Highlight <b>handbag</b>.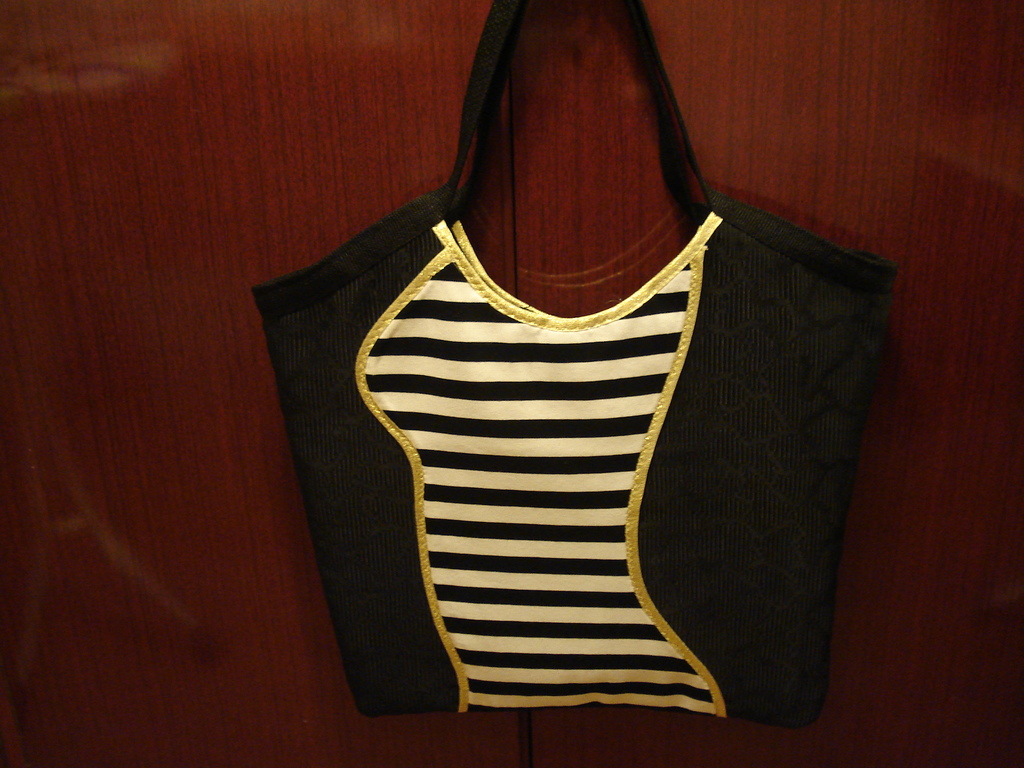
Highlighted region: 249:0:886:735.
